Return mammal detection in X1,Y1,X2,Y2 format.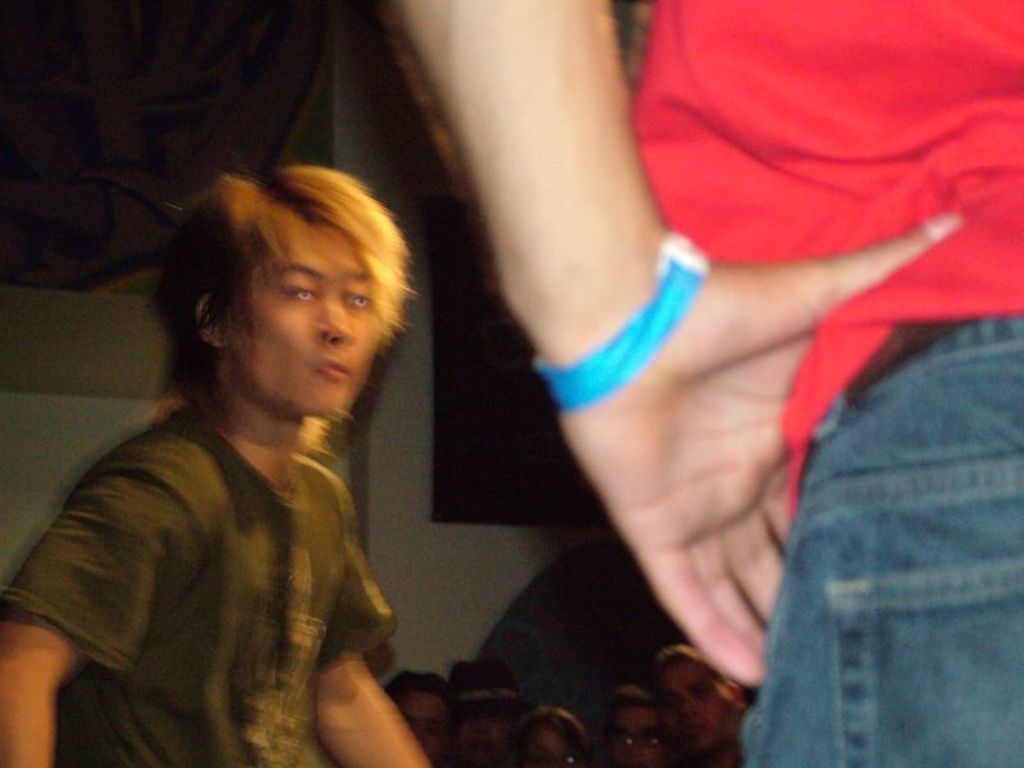
506,696,599,767.
